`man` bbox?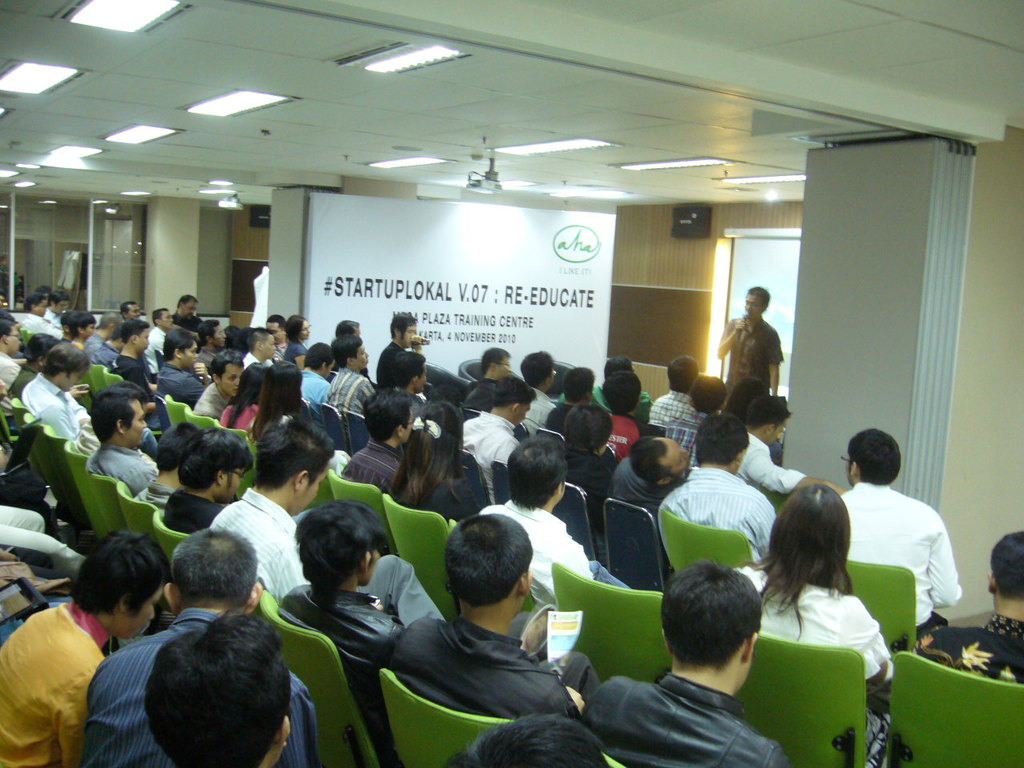
733:397:803:498
